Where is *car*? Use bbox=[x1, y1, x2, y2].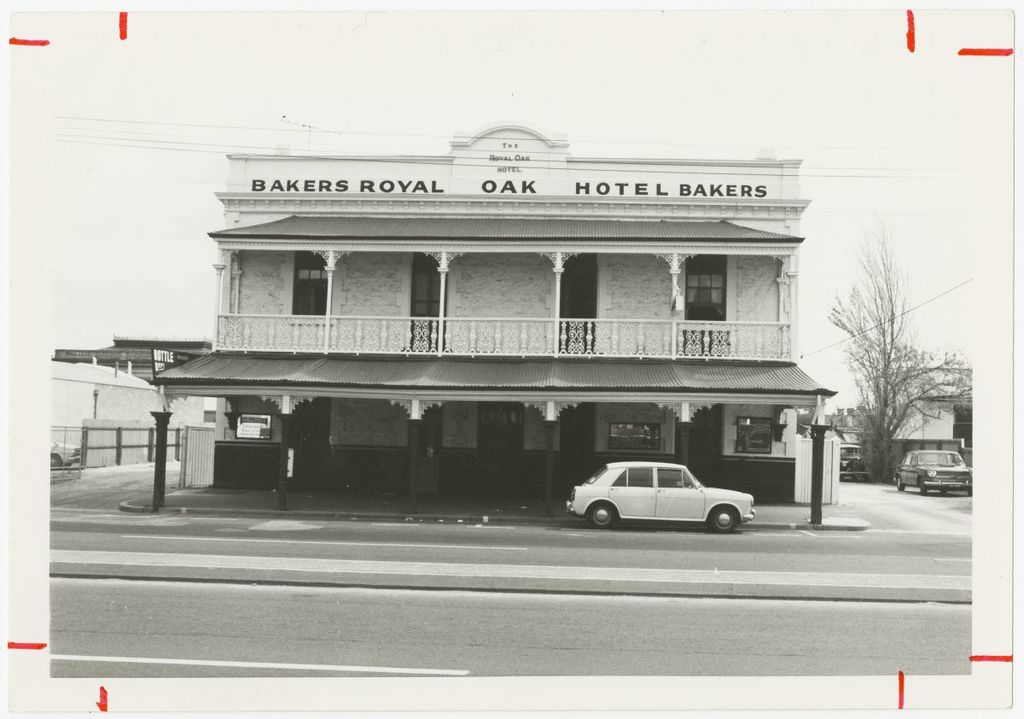
bbox=[564, 460, 756, 535].
